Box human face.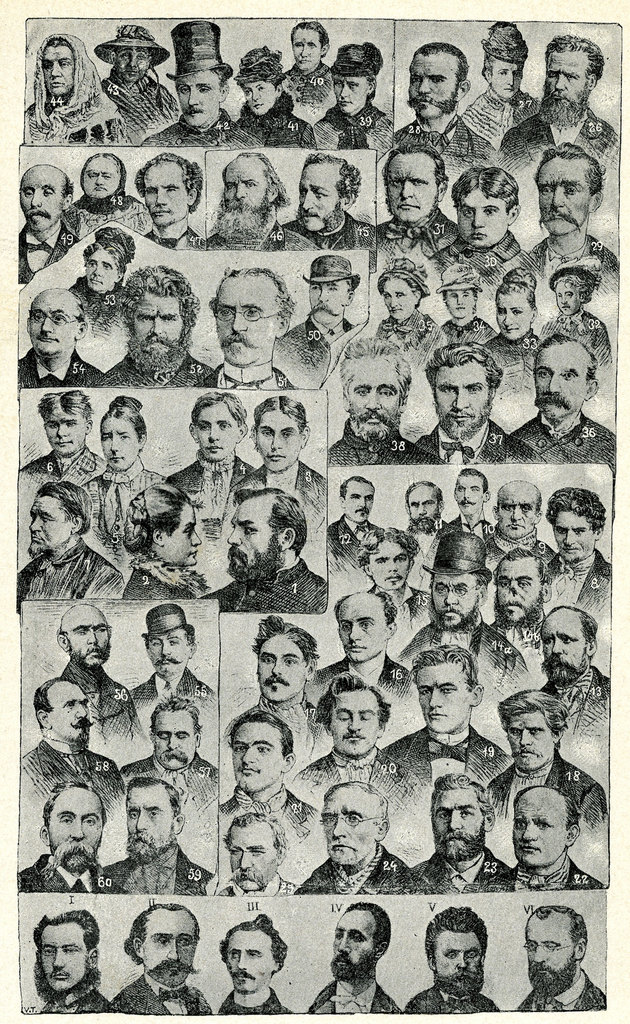
left=340, top=603, right=387, bottom=660.
